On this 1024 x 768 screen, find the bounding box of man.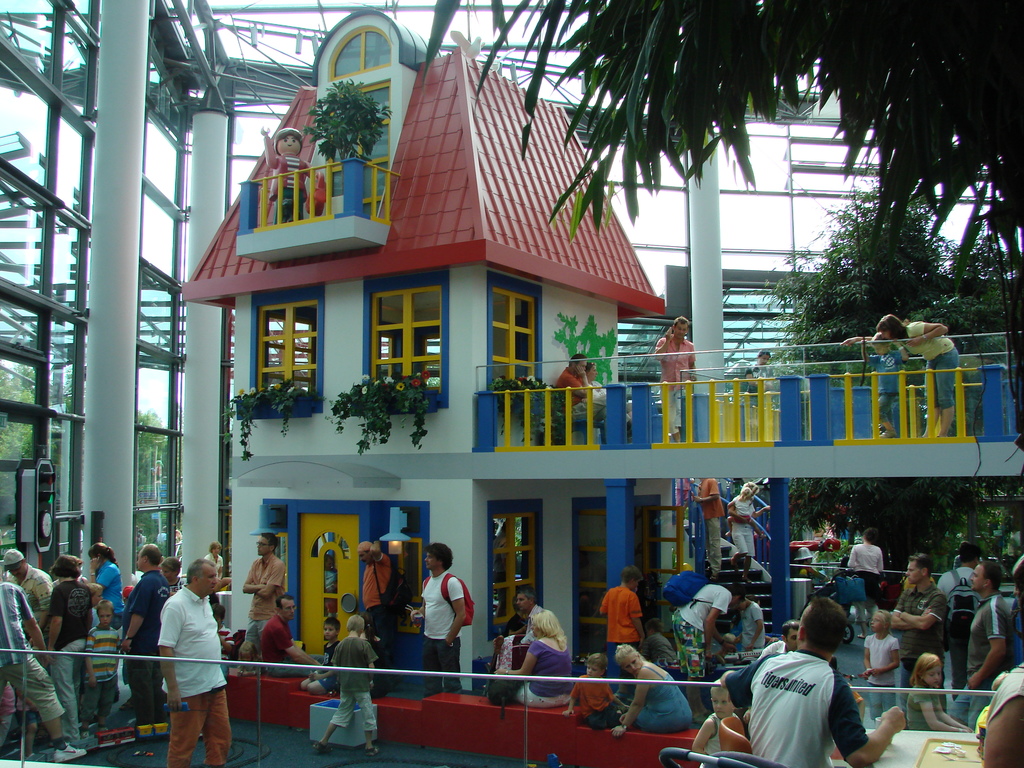
Bounding box: 743, 349, 773, 396.
